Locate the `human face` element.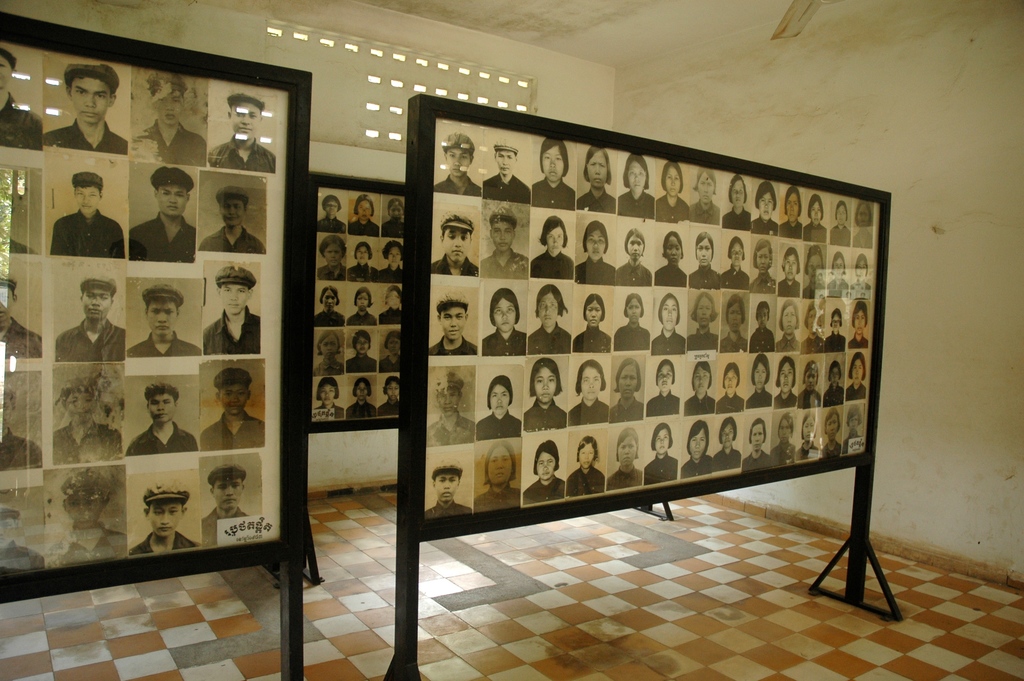
Element bbox: <bbox>849, 413, 860, 434</bbox>.
